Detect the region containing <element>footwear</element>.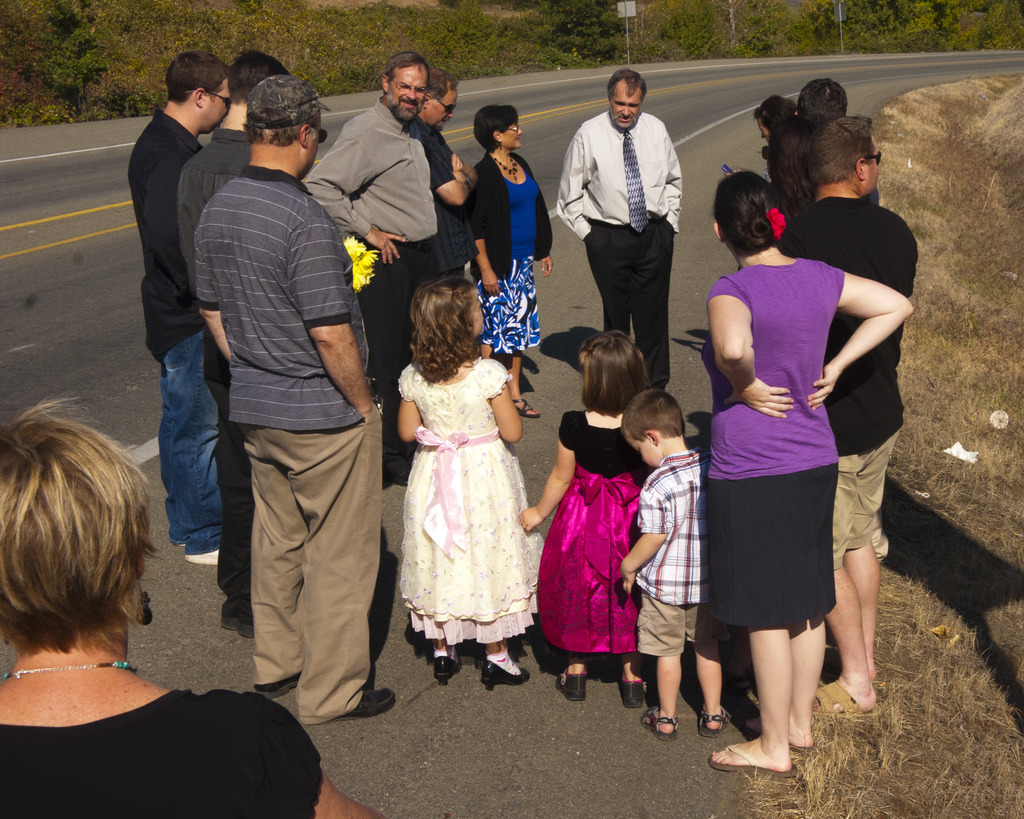
Rect(737, 724, 813, 748).
